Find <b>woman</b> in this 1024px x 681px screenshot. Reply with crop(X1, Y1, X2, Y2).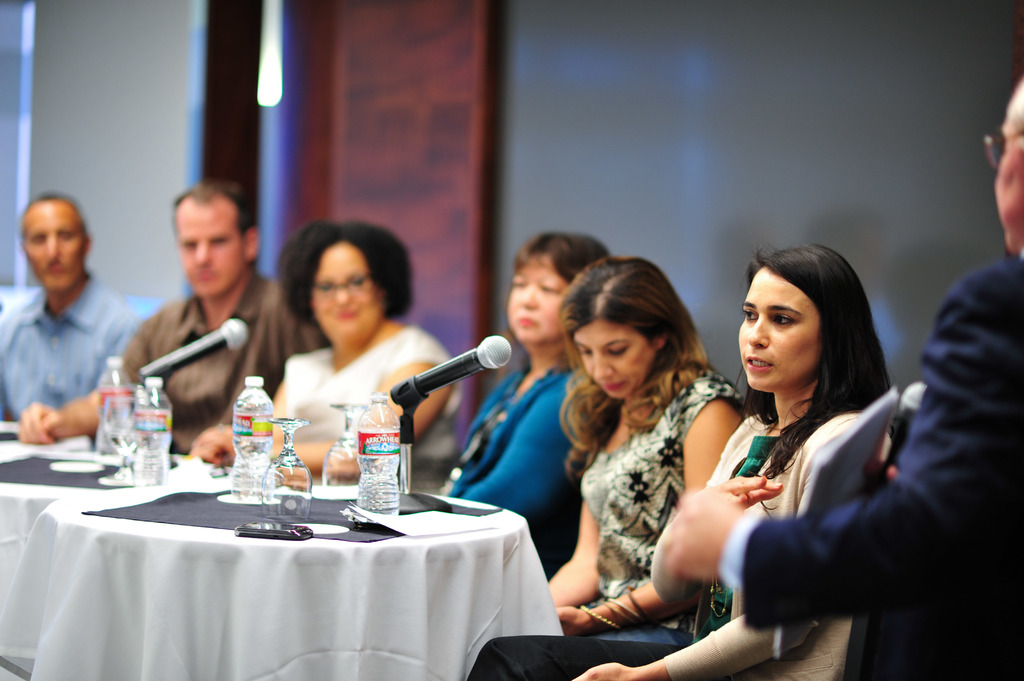
crop(535, 259, 751, 647).
